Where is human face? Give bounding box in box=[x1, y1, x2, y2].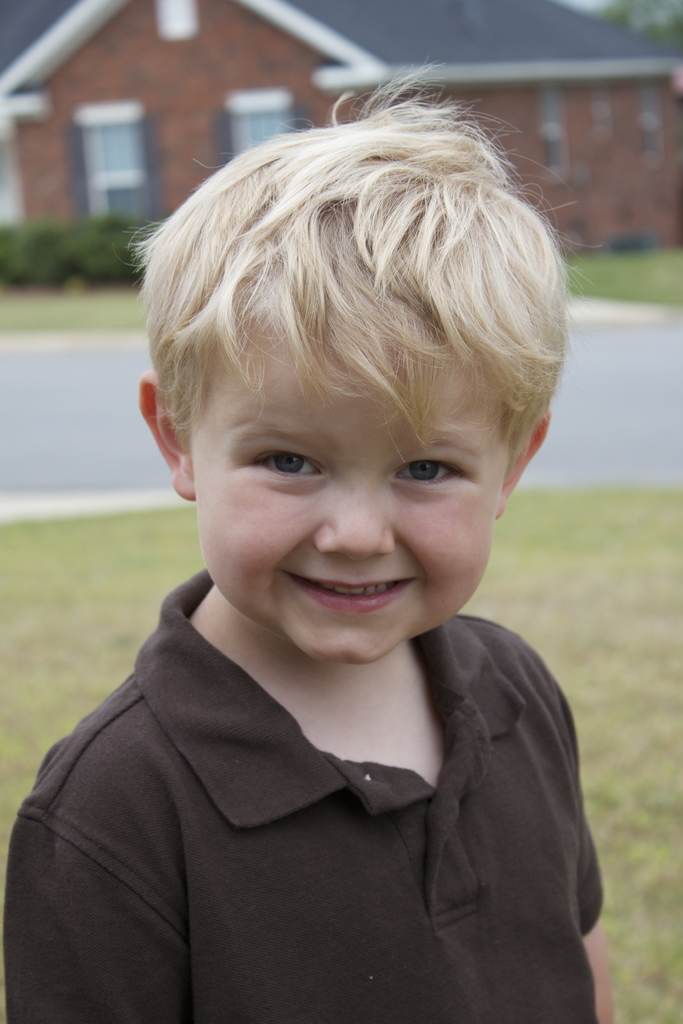
box=[191, 308, 506, 671].
